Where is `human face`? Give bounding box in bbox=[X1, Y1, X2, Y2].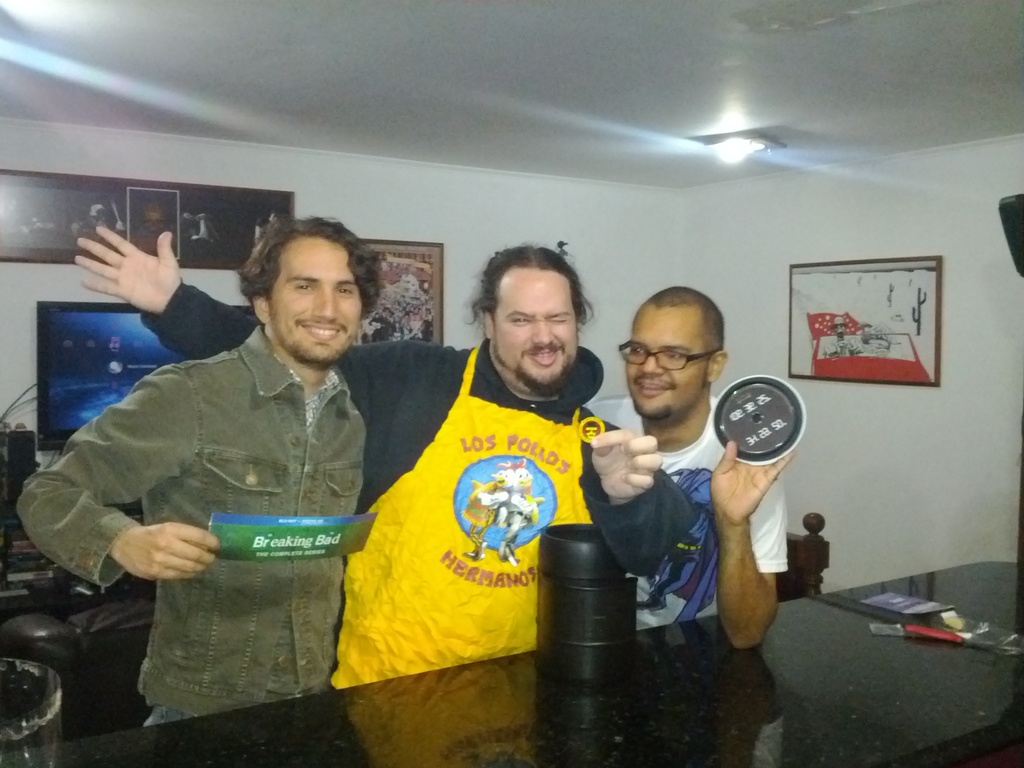
bbox=[498, 268, 577, 389].
